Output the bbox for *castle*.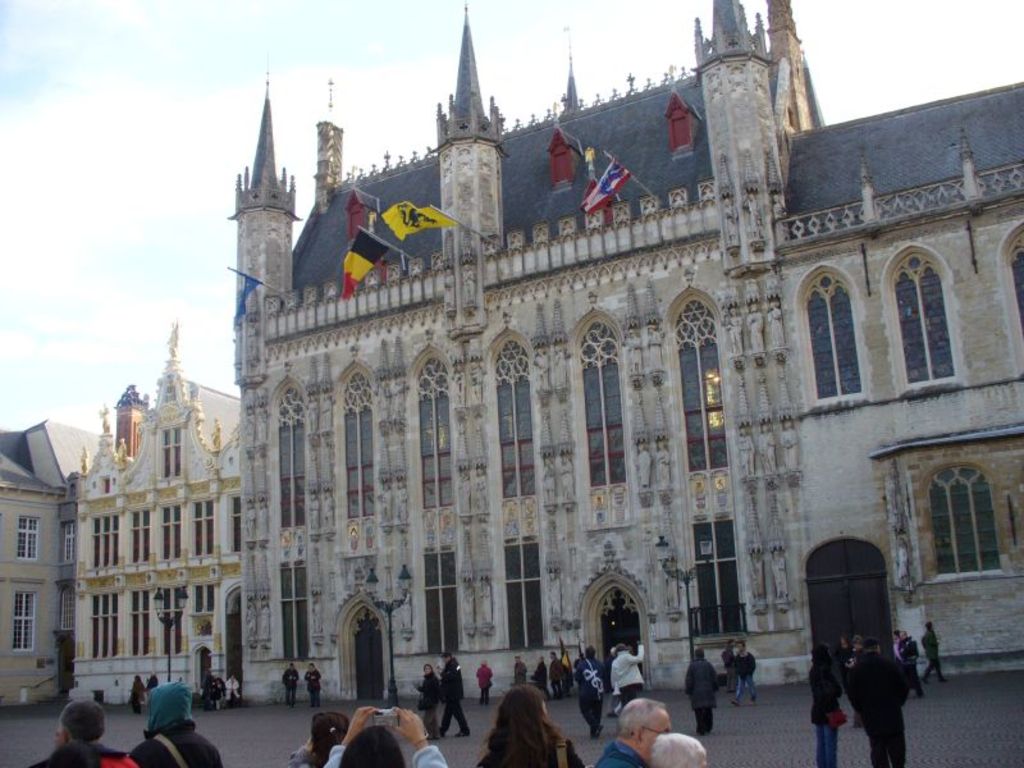
detection(0, 0, 1023, 709).
